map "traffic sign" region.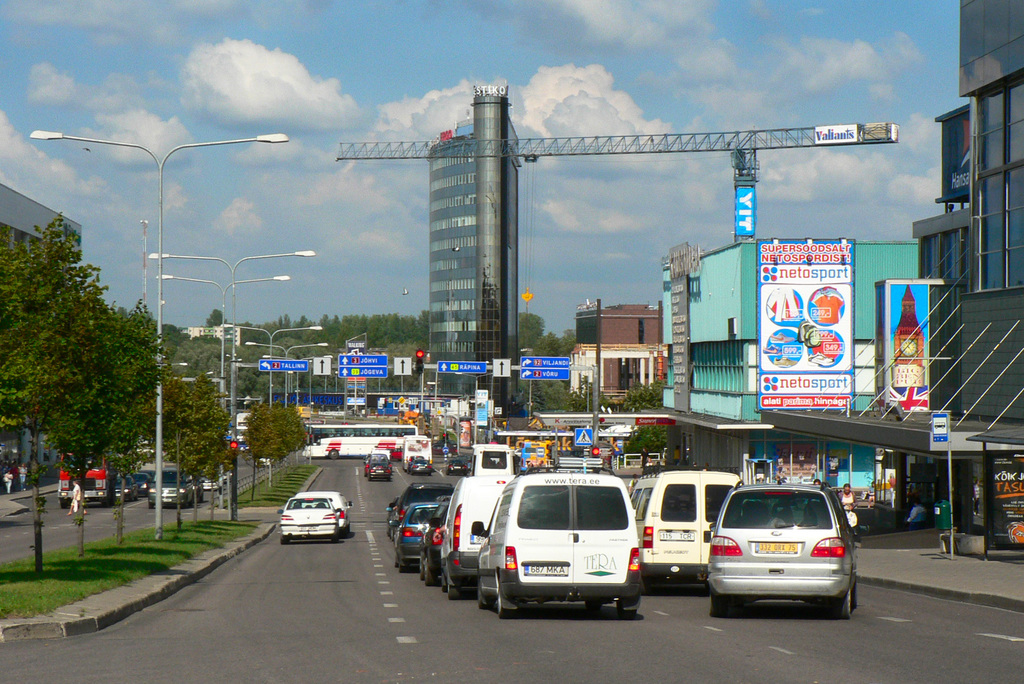
Mapped to <region>572, 427, 597, 447</region>.
